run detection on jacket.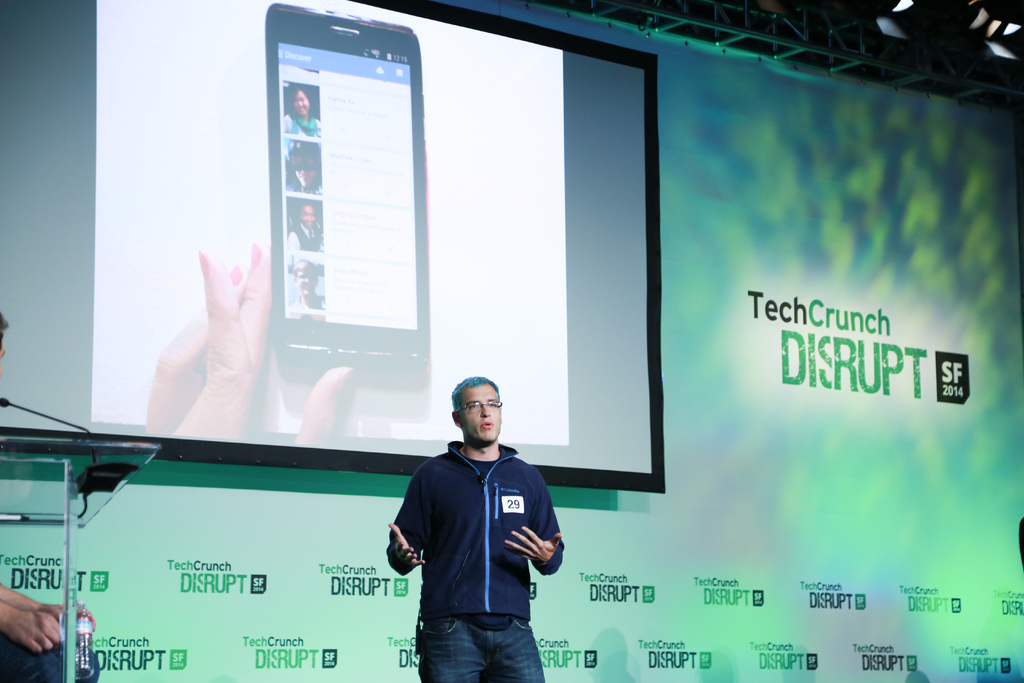
Result: <box>369,417,561,662</box>.
